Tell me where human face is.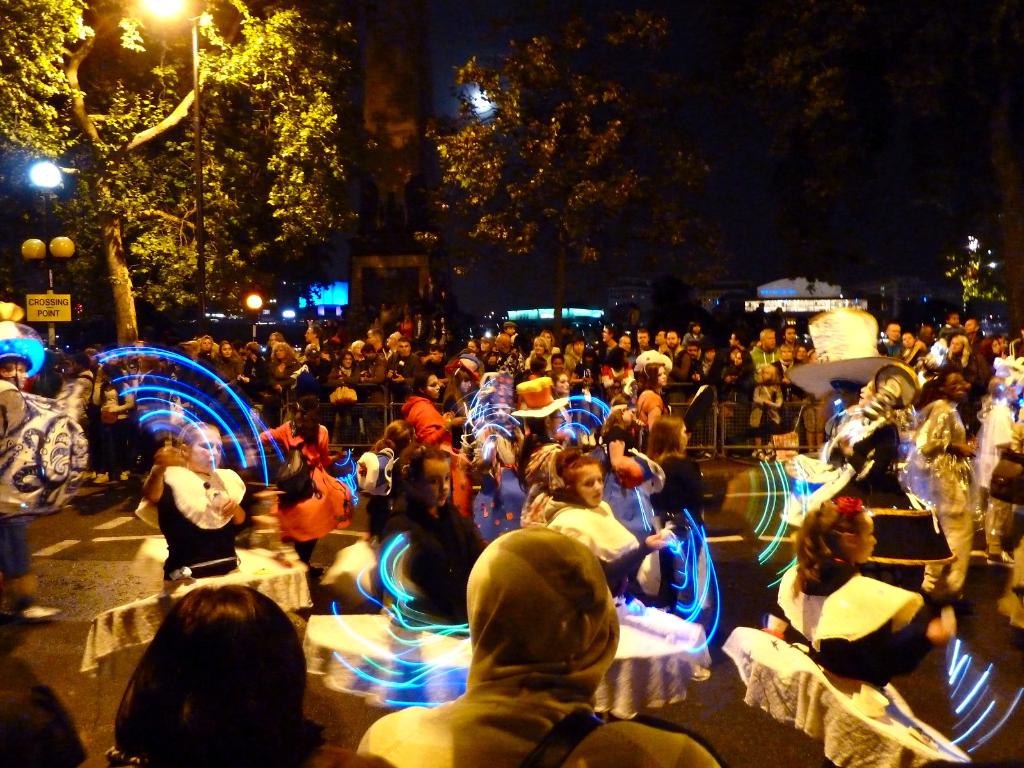
human face is at [left=188, top=428, right=222, bottom=470].
